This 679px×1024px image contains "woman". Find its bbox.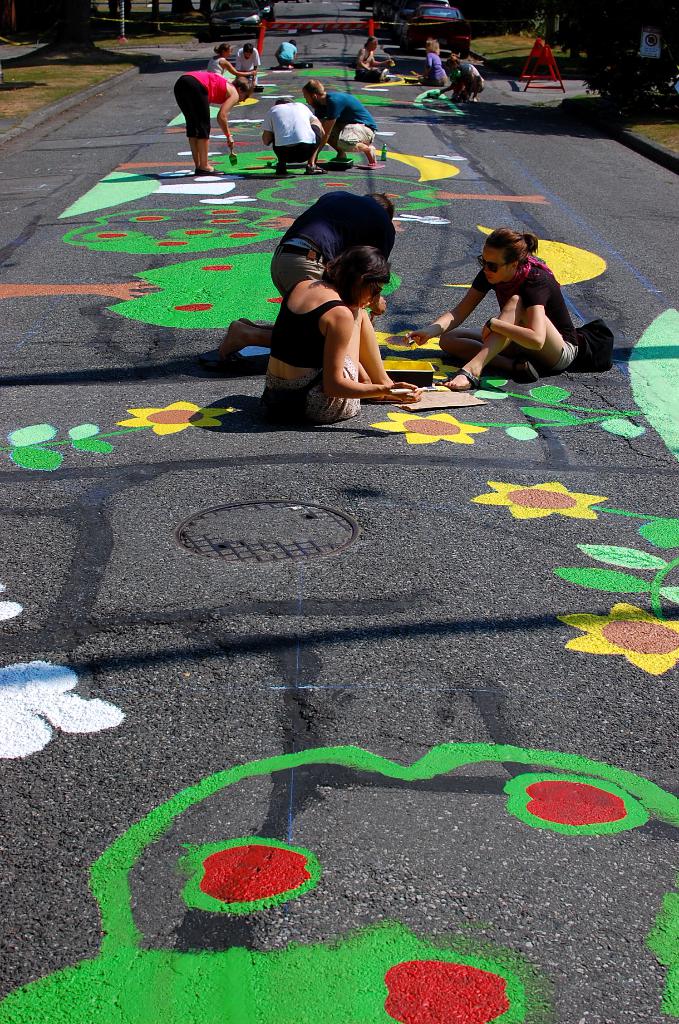
region(413, 208, 600, 385).
